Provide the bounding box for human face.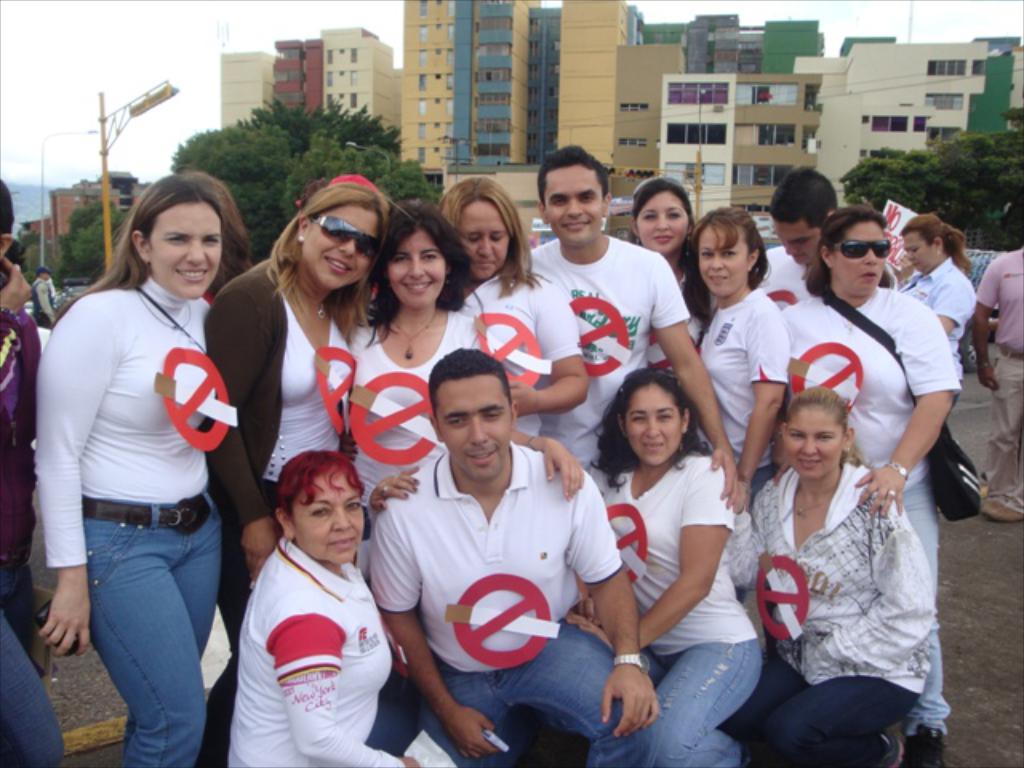
Rect(434, 373, 512, 478).
